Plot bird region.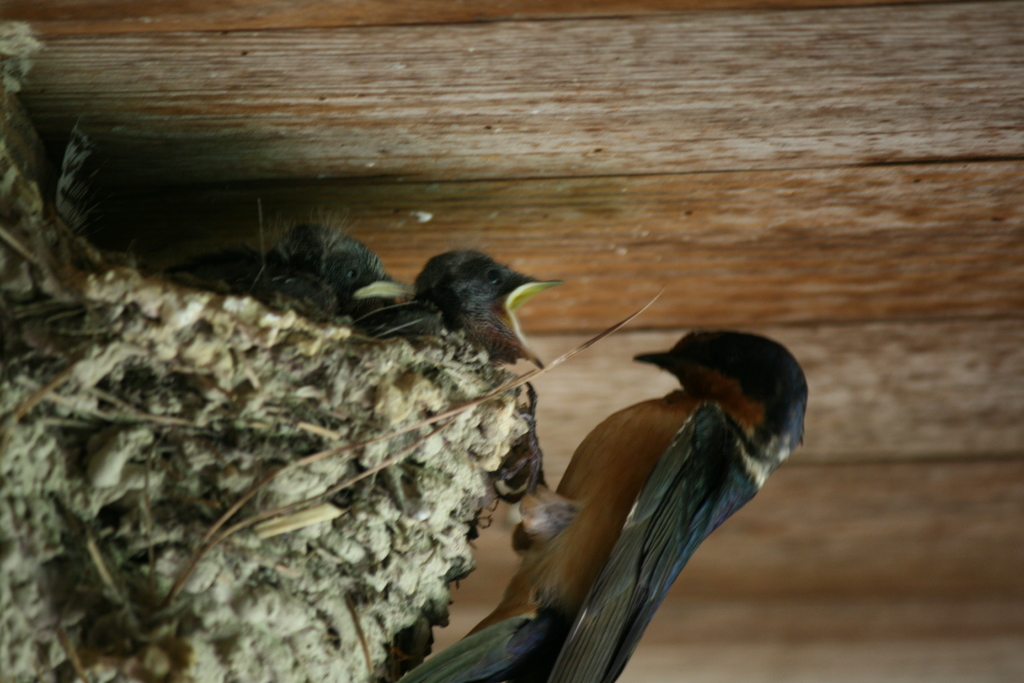
Plotted at {"left": 348, "top": 245, "right": 565, "bottom": 370}.
